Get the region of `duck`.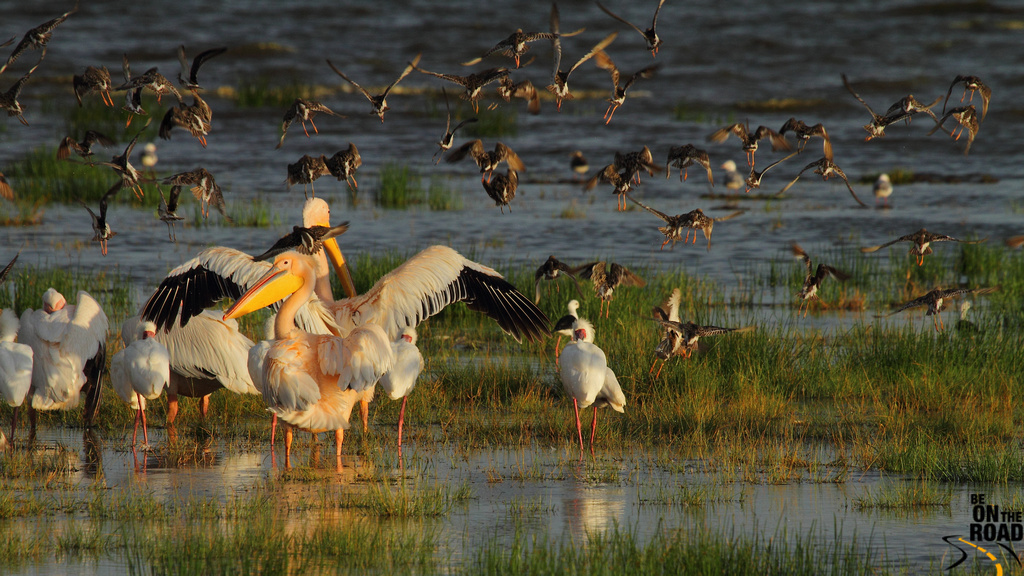
select_region(632, 198, 749, 240).
